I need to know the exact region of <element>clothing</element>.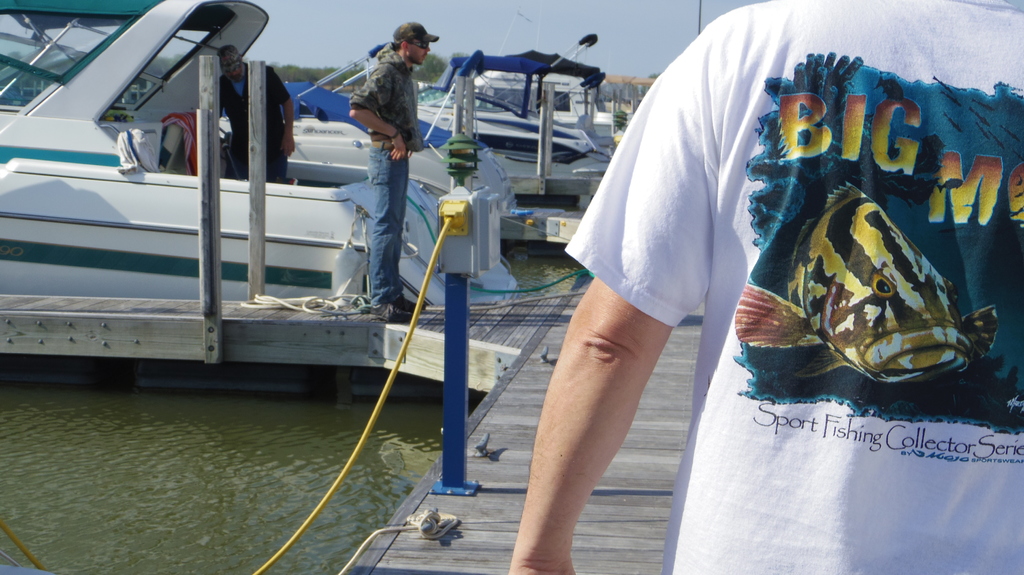
Region: (349,42,425,297).
